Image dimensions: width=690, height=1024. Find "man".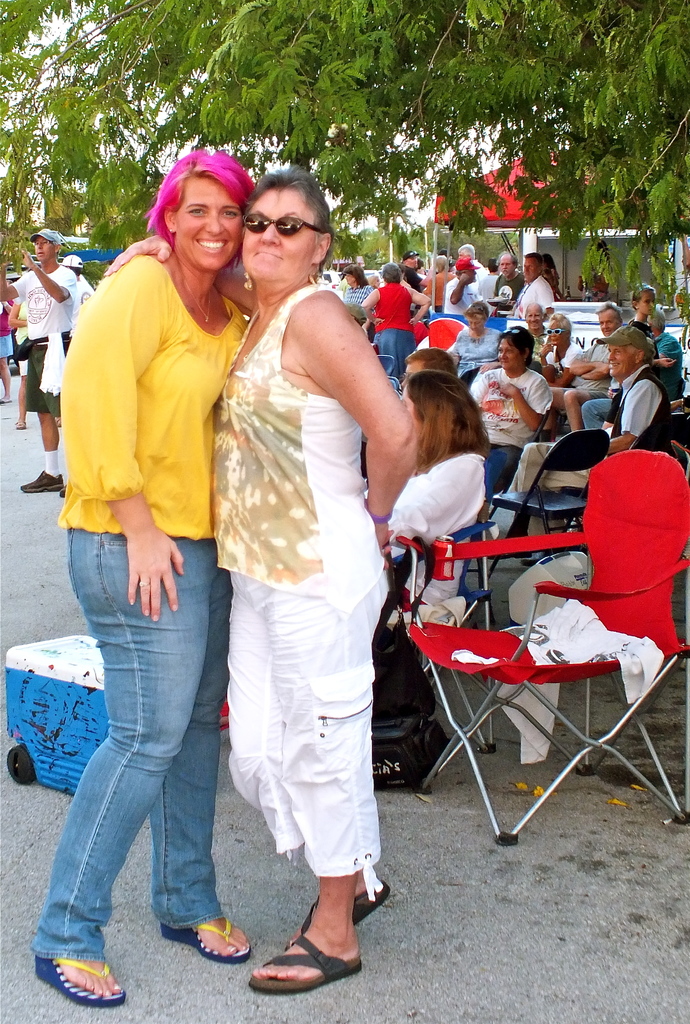
Rect(509, 252, 556, 330).
